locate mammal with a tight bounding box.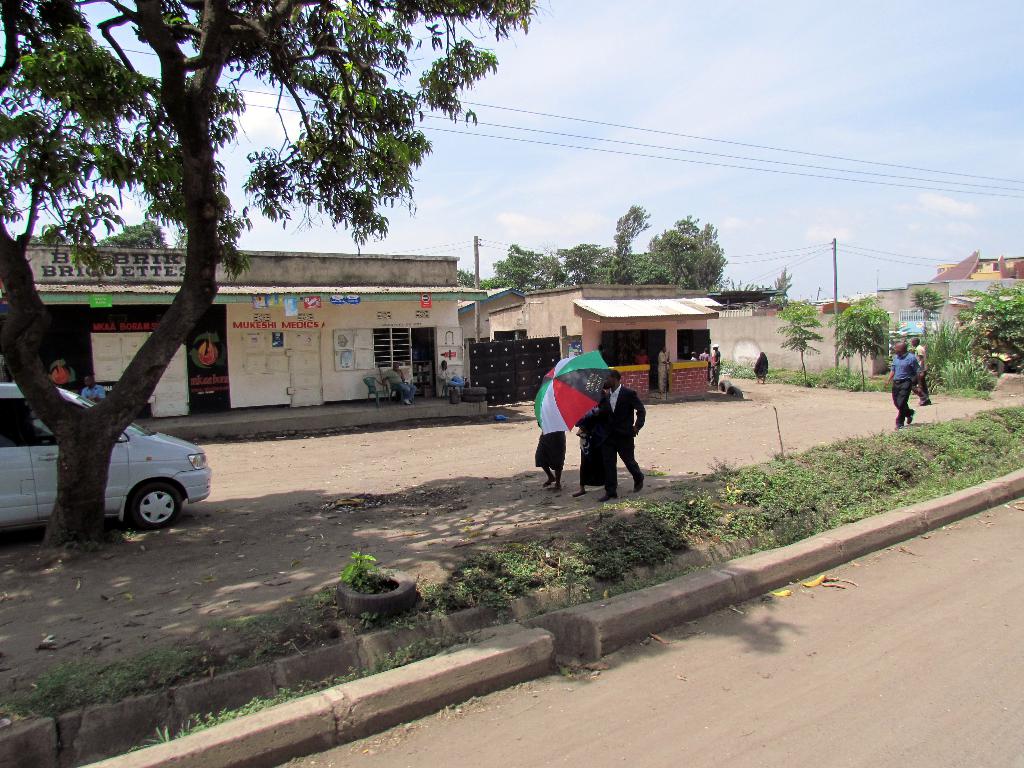
{"left": 754, "top": 351, "right": 767, "bottom": 383}.
